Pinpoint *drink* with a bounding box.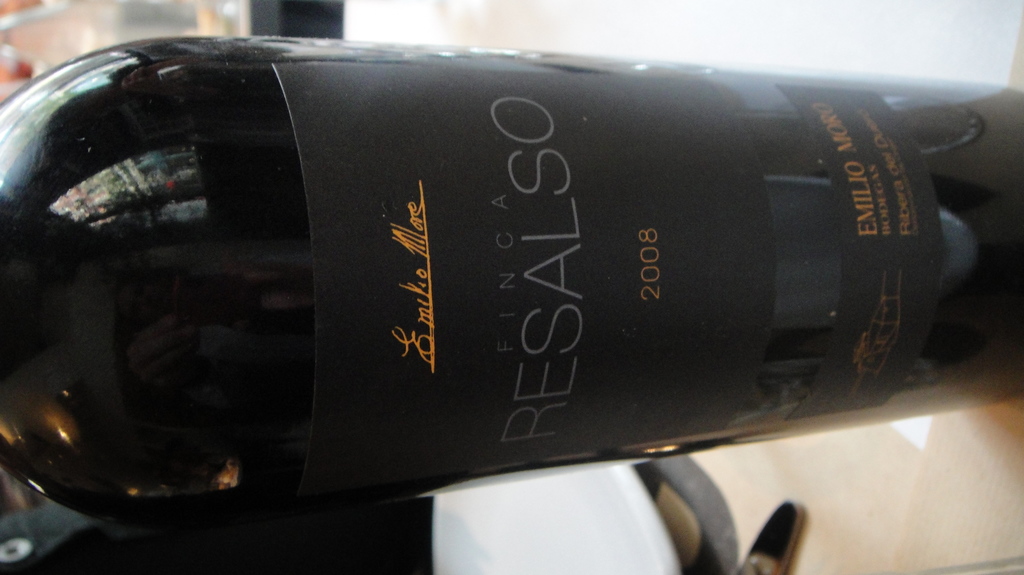
BBox(25, 25, 1023, 574).
